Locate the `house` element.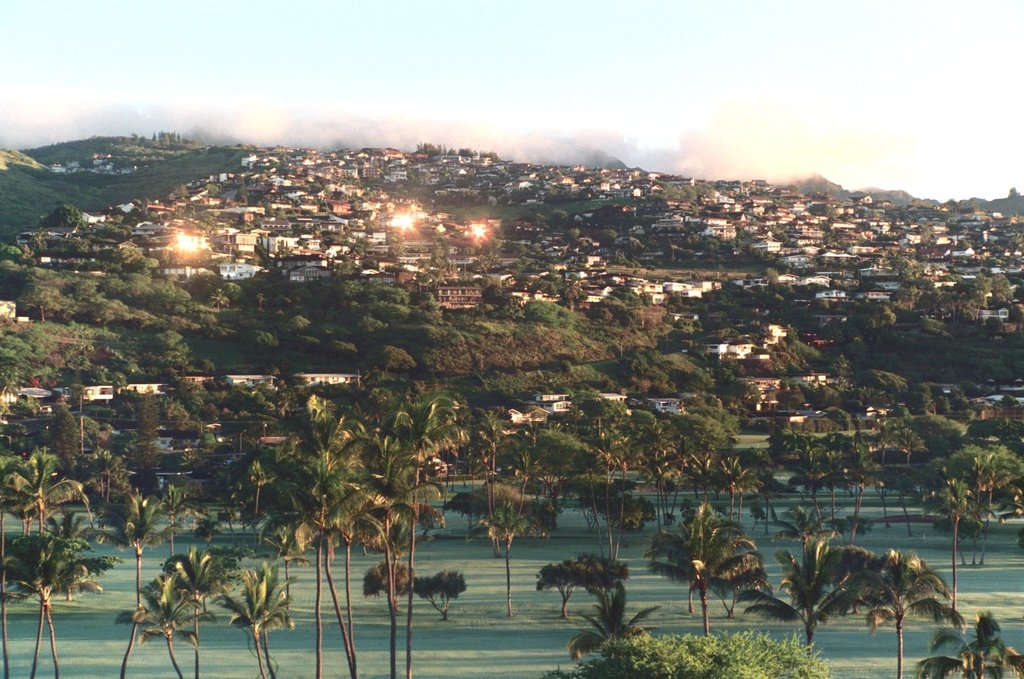
Element bbox: box=[815, 283, 855, 299].
